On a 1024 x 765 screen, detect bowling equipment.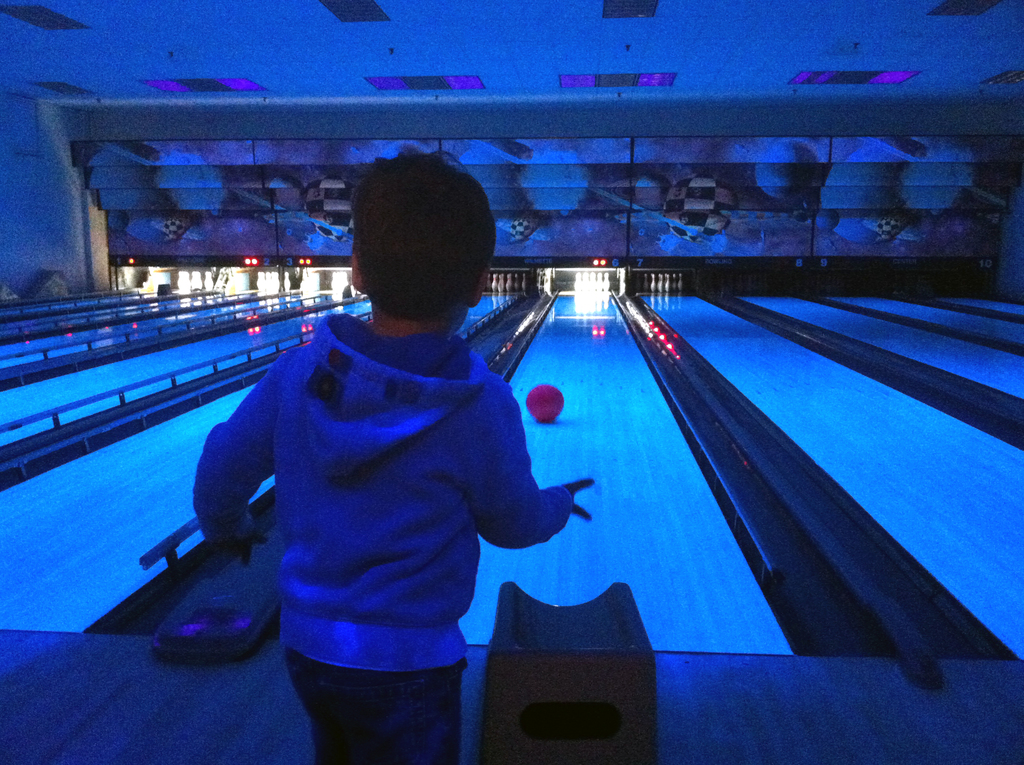
rect(470, 580, 655, 764).
